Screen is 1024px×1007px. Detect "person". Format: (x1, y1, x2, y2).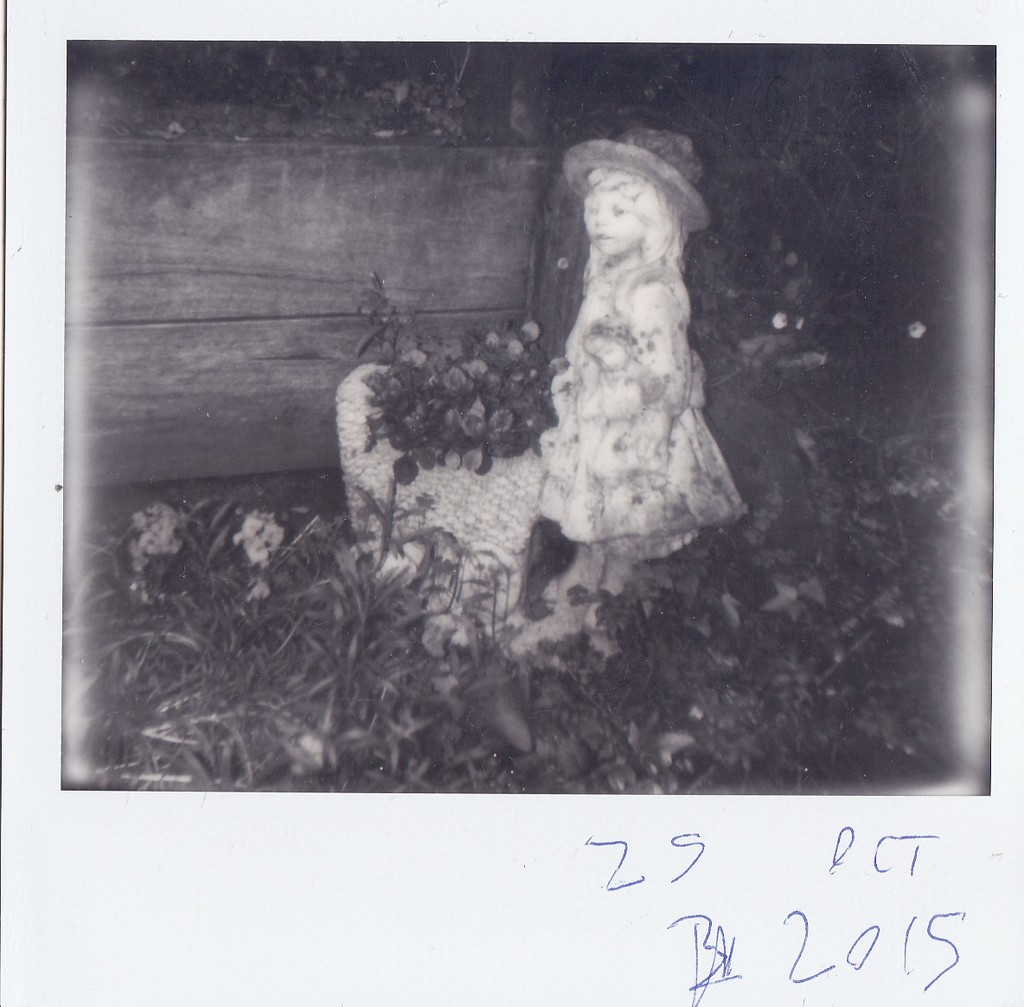
(515, 170, 754, 661).
